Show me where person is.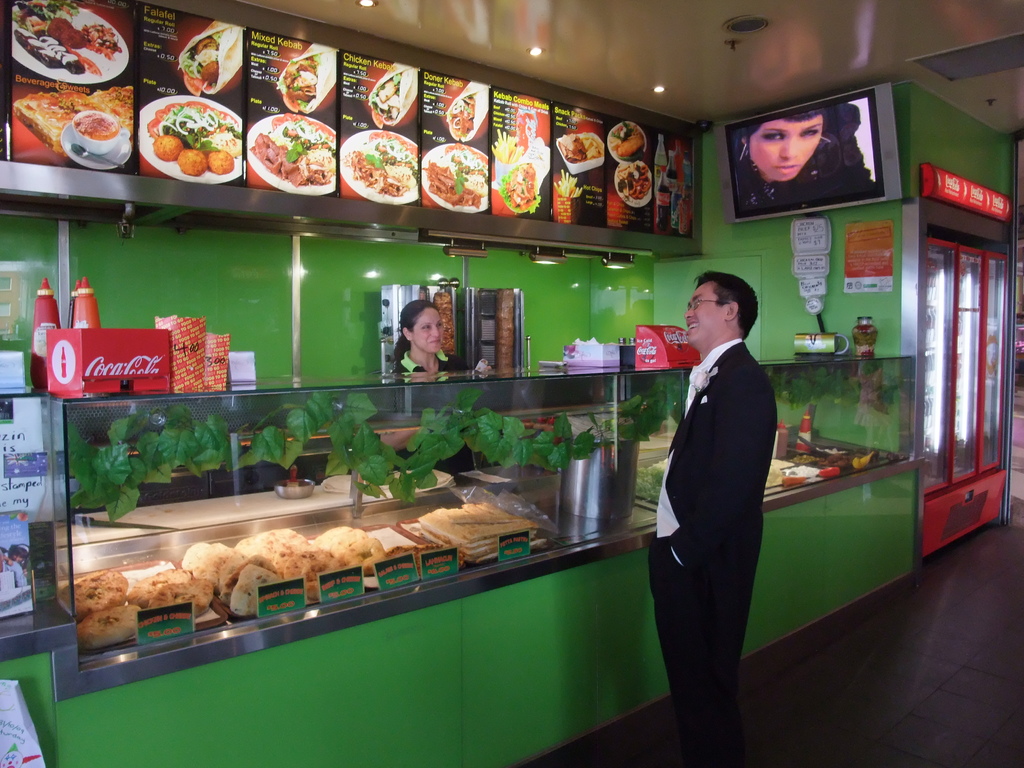
person is at <region>729, 106, 888, 209</region>.
